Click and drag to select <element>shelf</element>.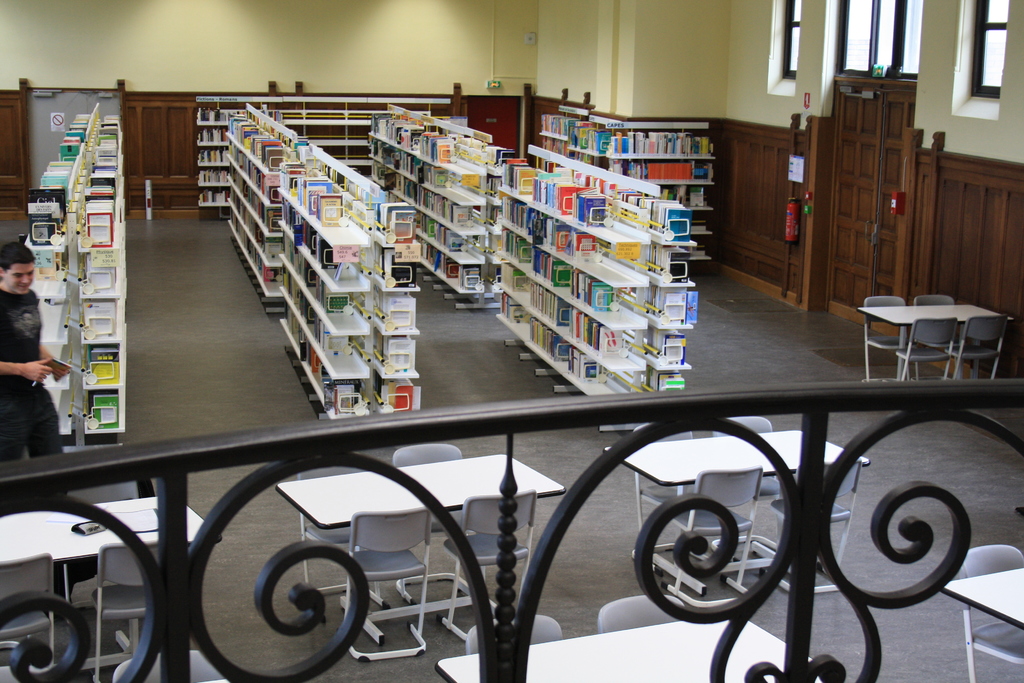
Selection: box=[490, 145, 692, 438].
